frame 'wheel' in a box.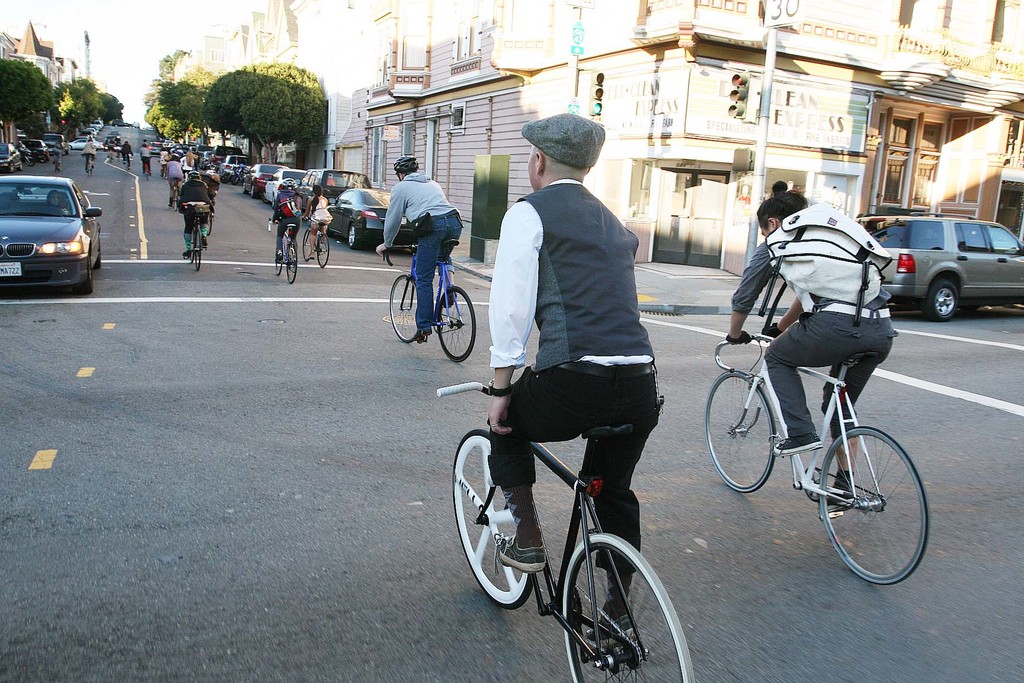
<bbox>173, 192, 178, 210</bbox>.
